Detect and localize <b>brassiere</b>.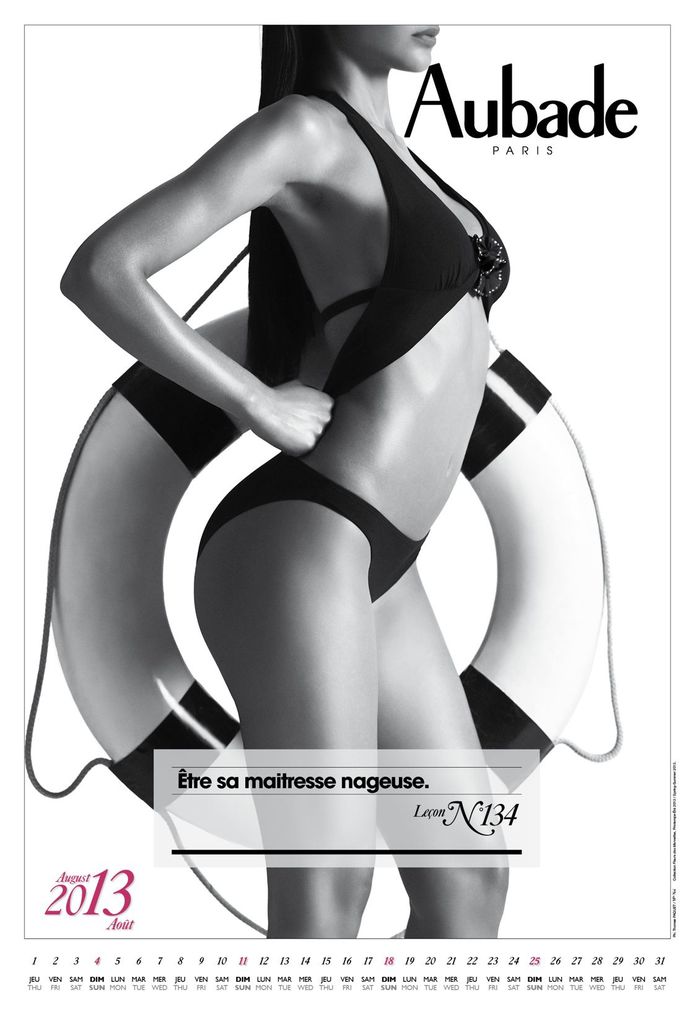
Localized at [x1=290, y1=76, x2=511, y2=403].
